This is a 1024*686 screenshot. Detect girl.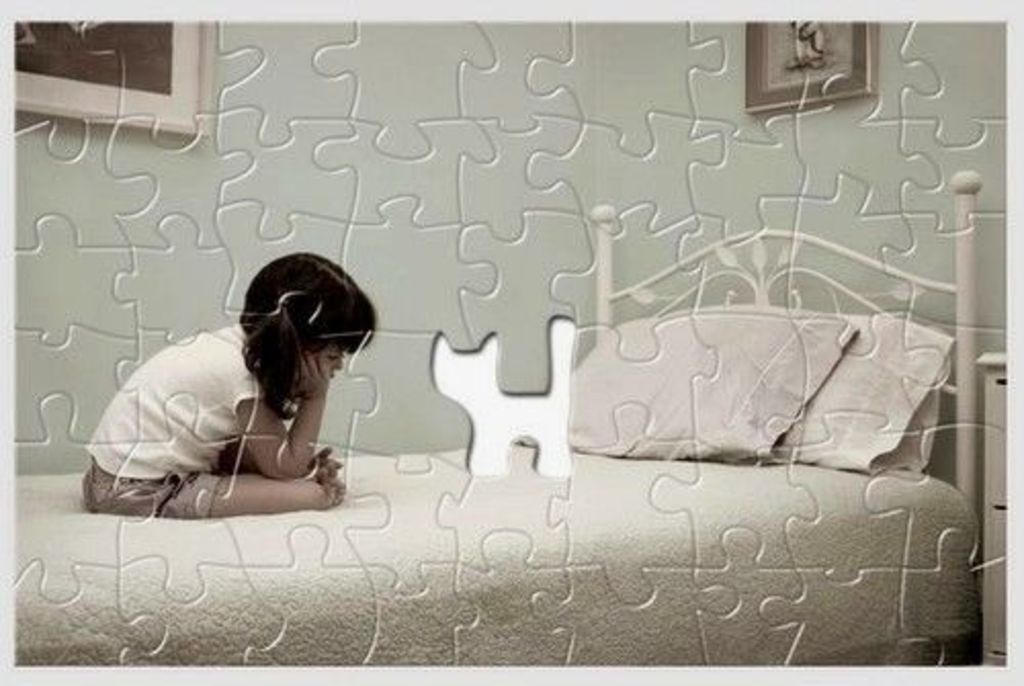
(82, 238, 416, 534).
